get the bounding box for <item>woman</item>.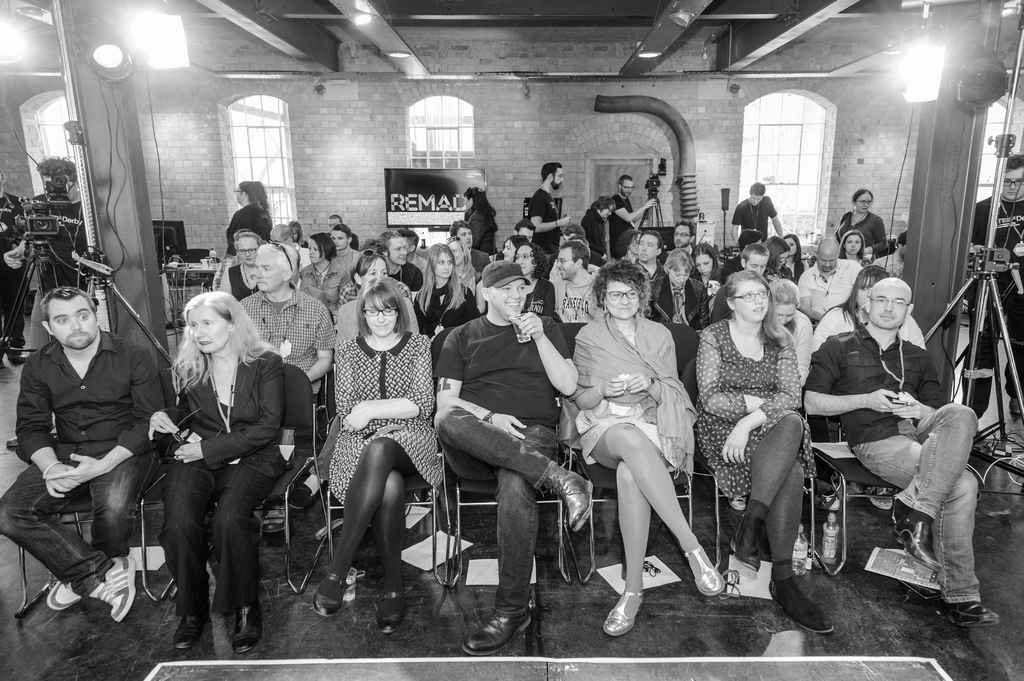
(461,186,505,259).
